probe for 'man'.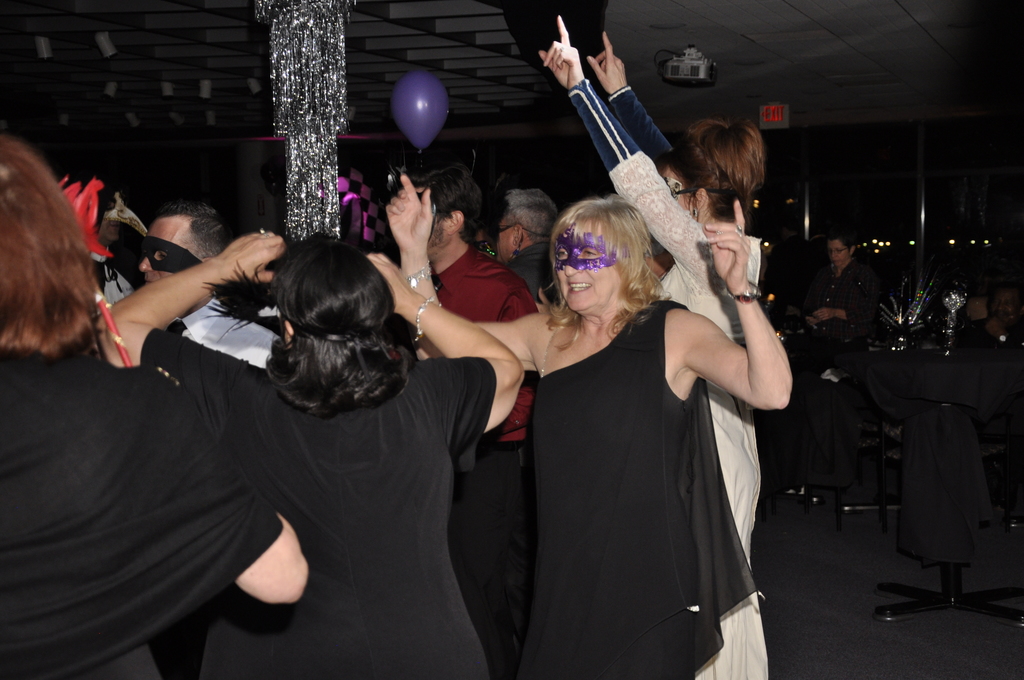
Probe result: rect(486, 178, 553, 293).
